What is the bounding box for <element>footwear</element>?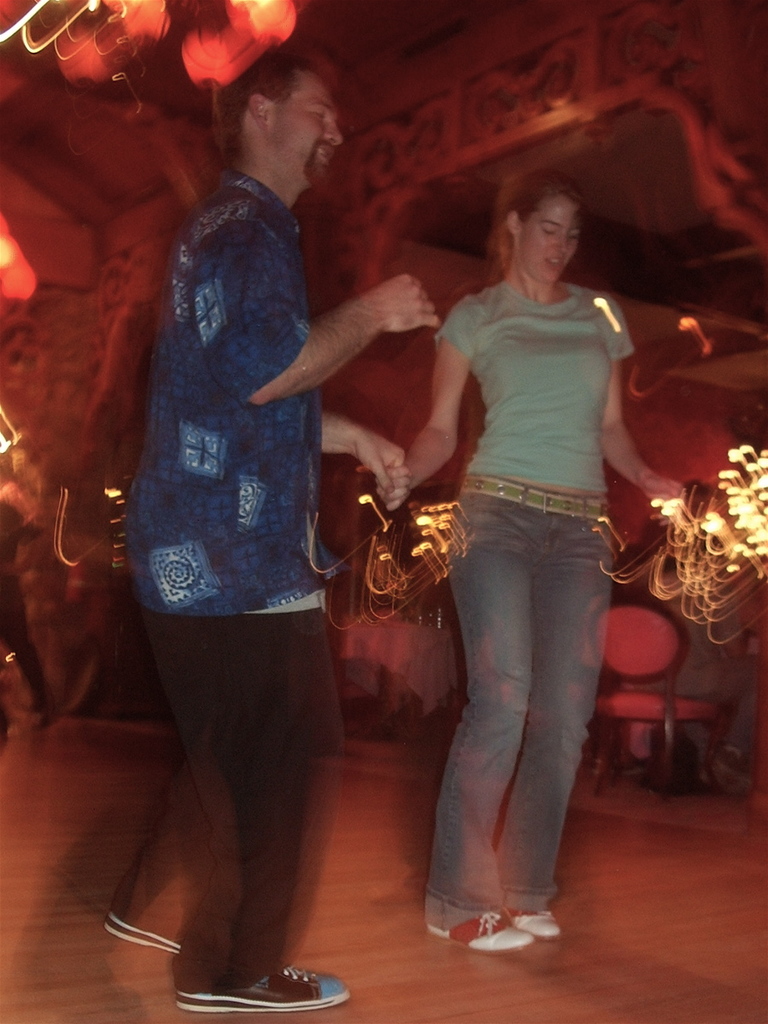
x1=423 y1=910 x2=537 y2=956.
